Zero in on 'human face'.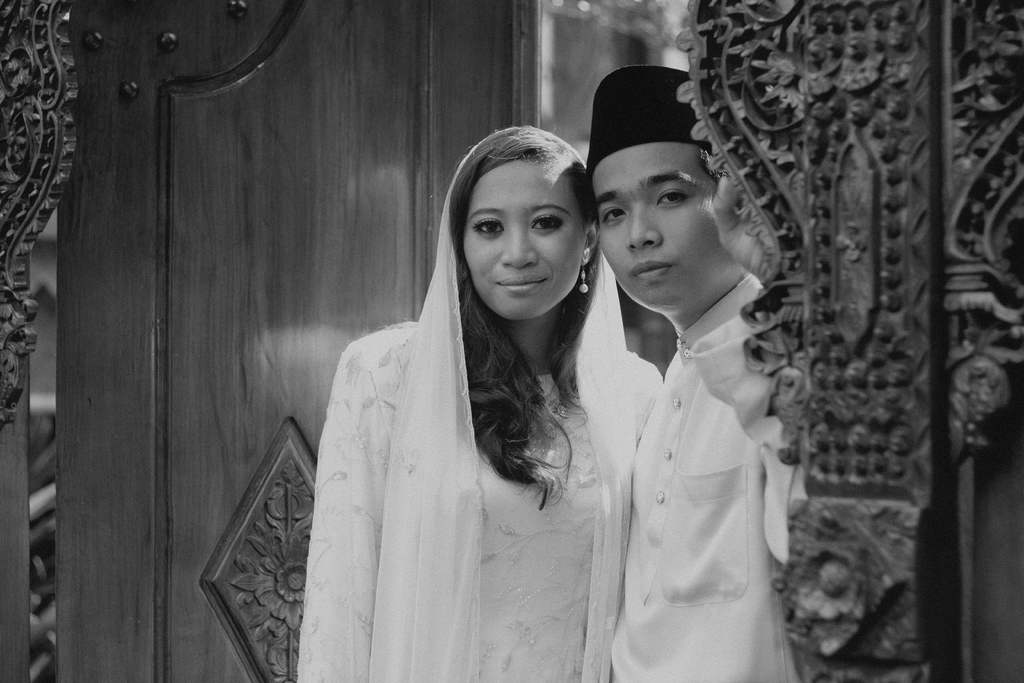
Zeroed in: detection(464, 167, 586, 324).
